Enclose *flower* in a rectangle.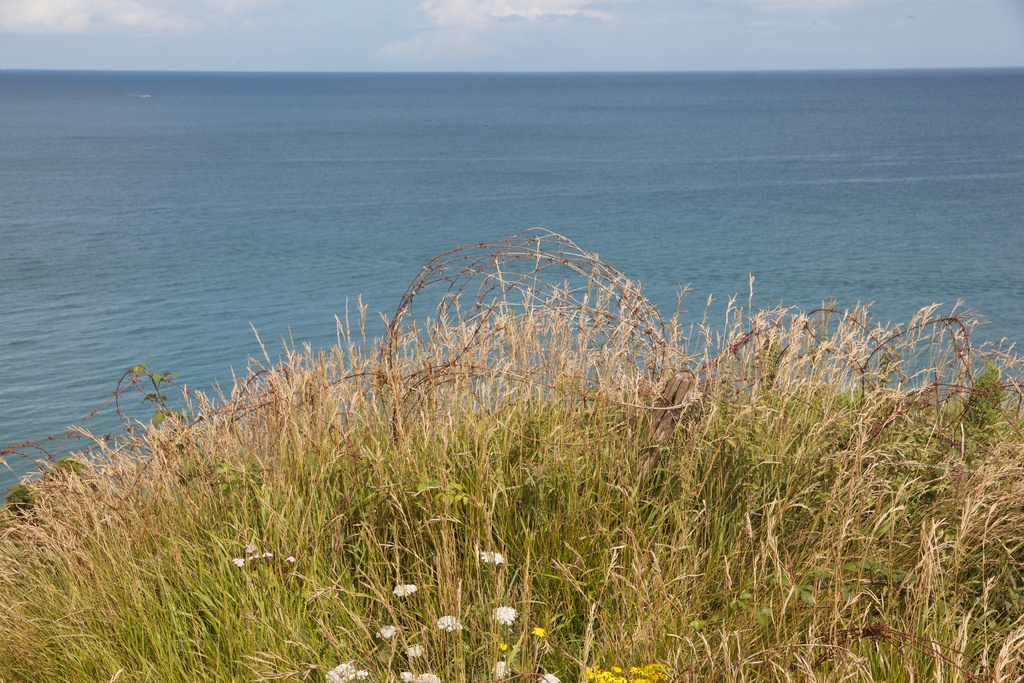
bbox=(477, 548, 505, 564).
